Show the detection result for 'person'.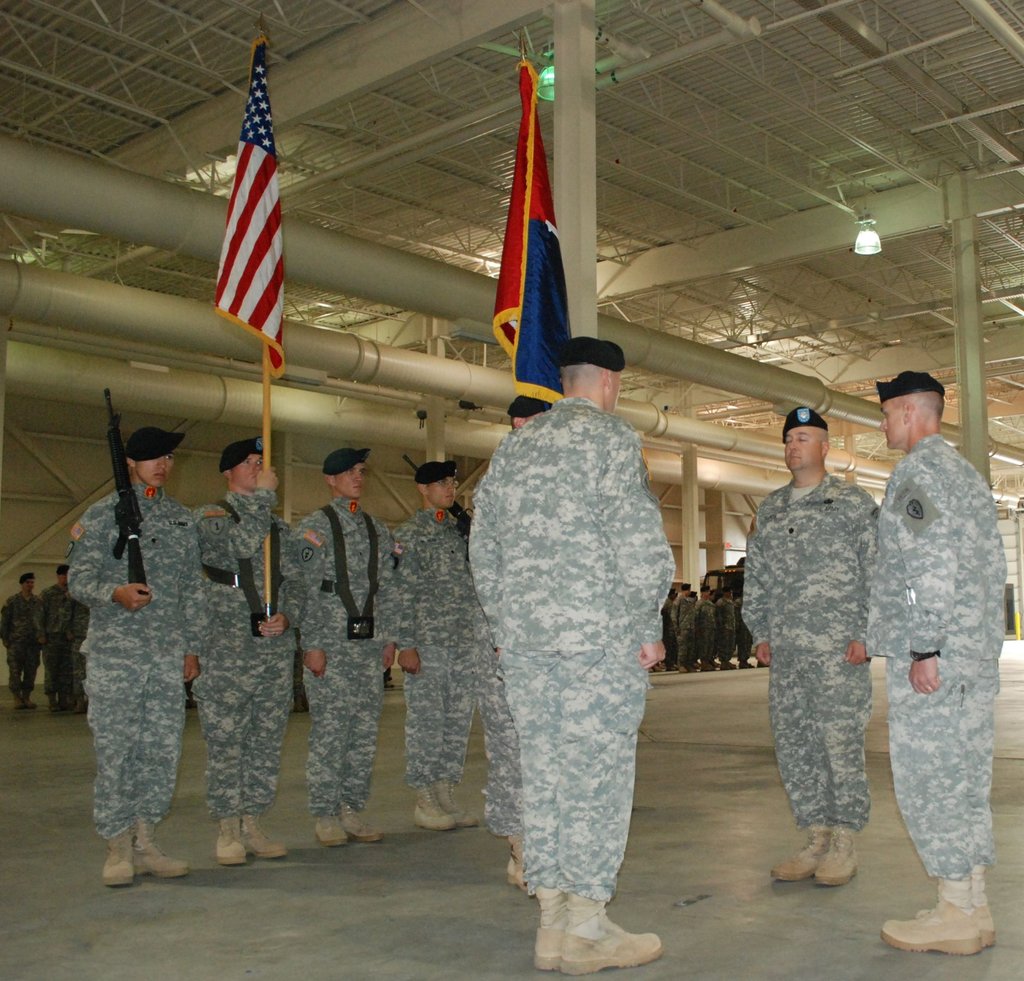
[473,392,553,893].
